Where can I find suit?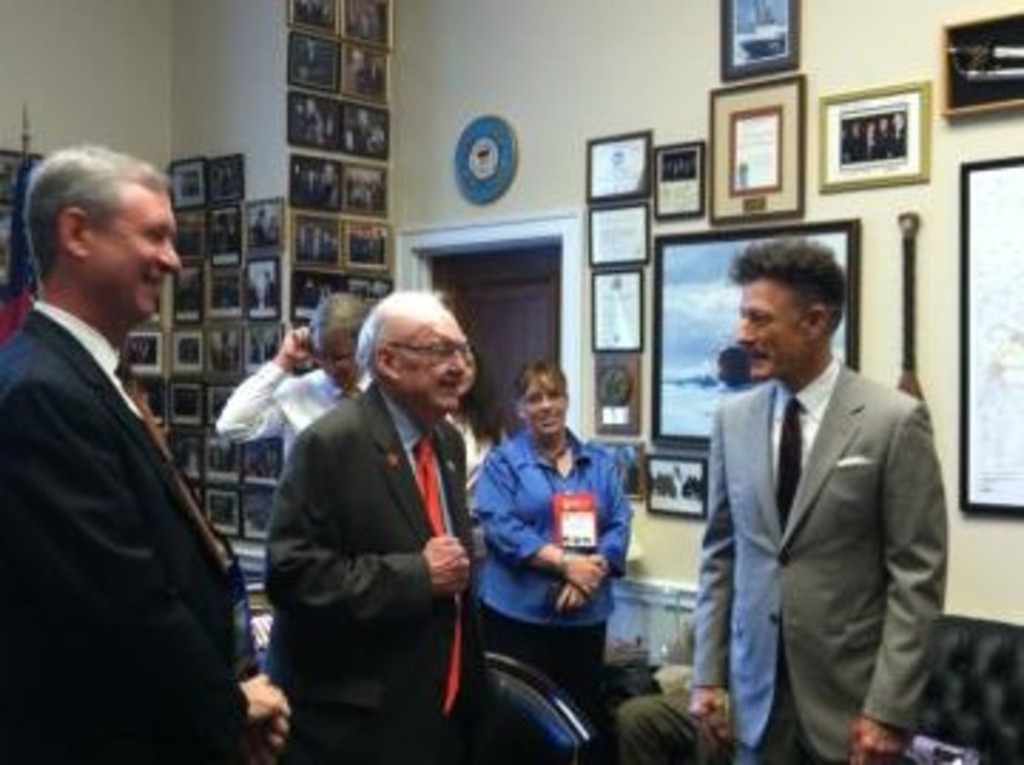
You can find it at <bbox>683, 262, 973, 748</bbox>.
